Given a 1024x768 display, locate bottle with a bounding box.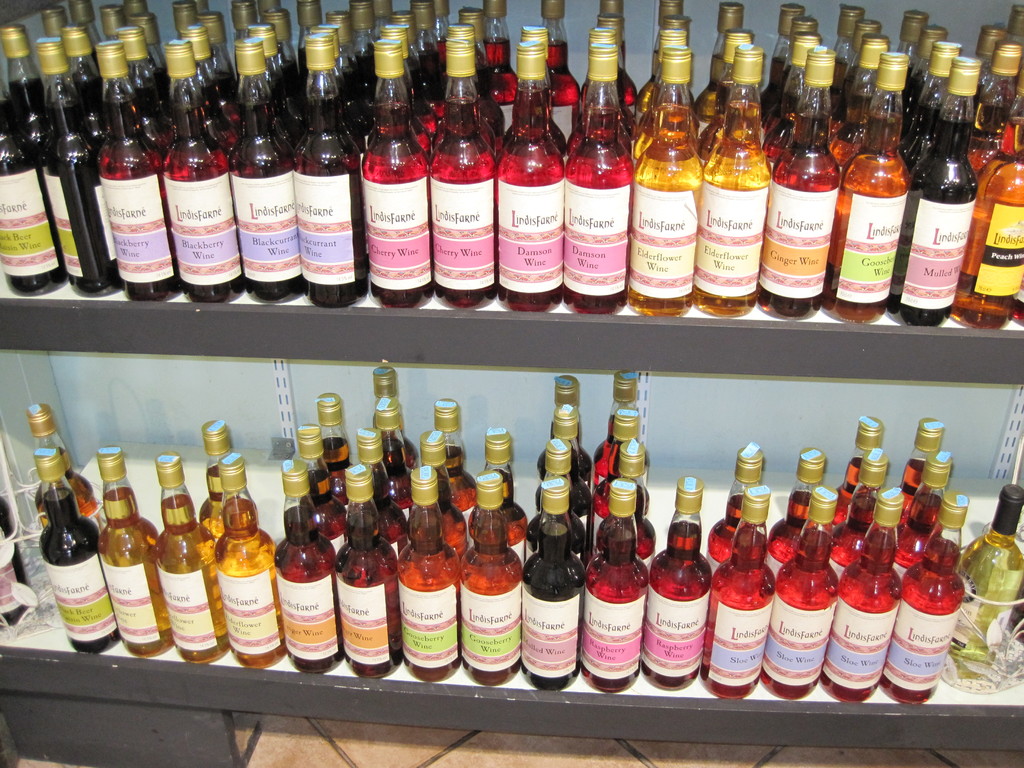
Located: l=584, t=479, r=646, b=694.
